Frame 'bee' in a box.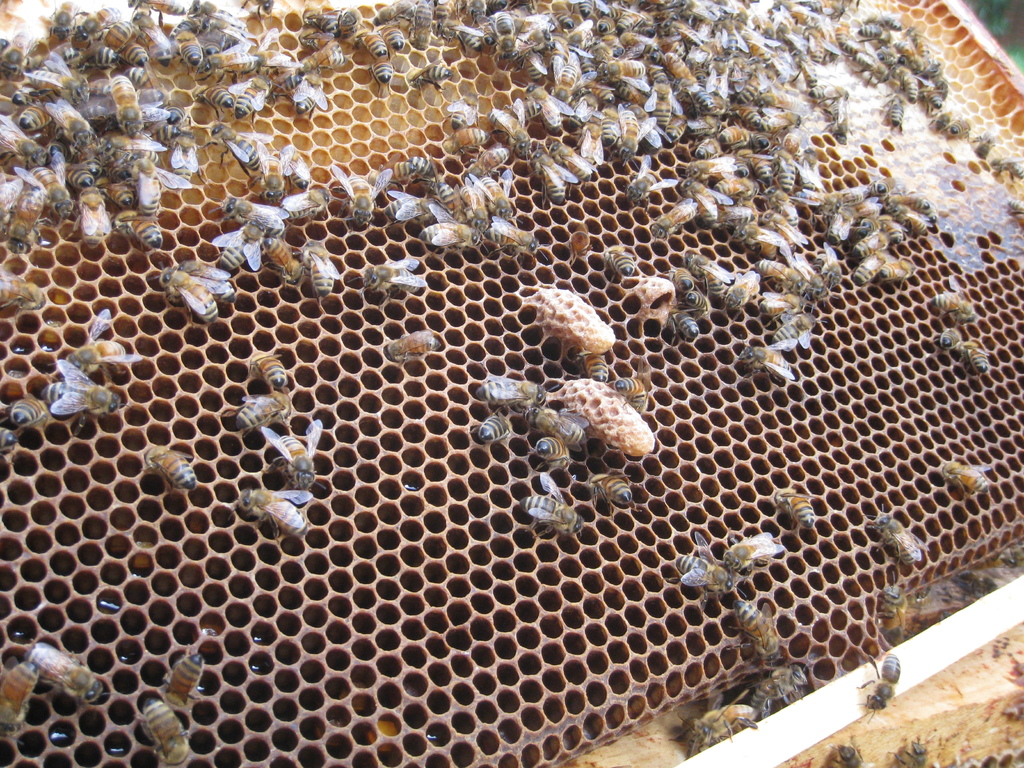
{"x1": 0, "y1": 183, "x2": 44, "y2": 262}.
